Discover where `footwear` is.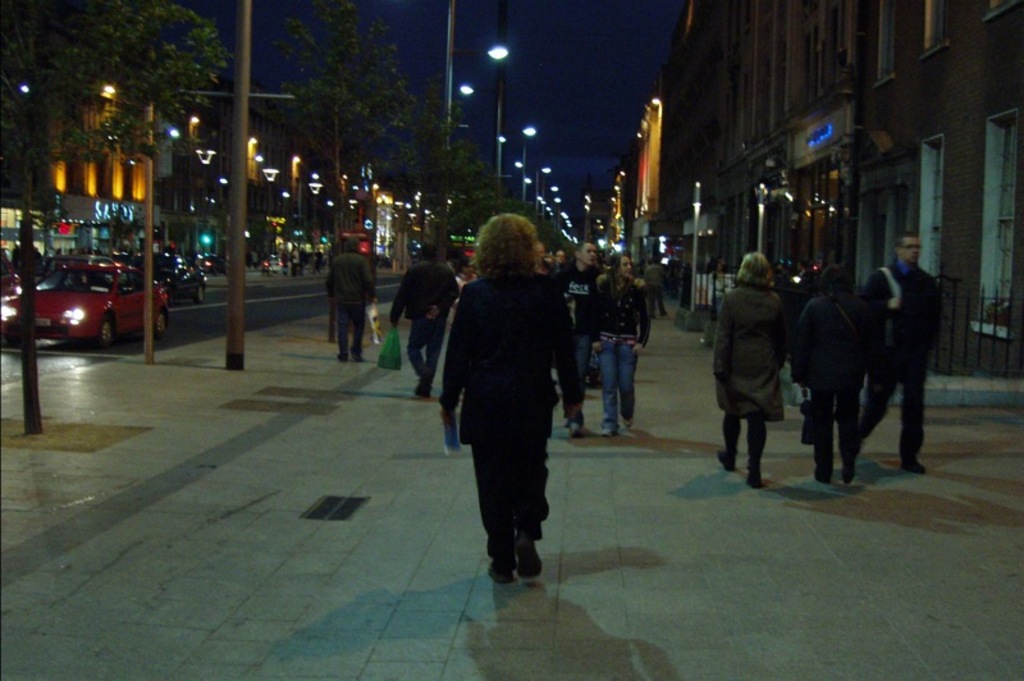
Discovered at 570/420/584/442.
